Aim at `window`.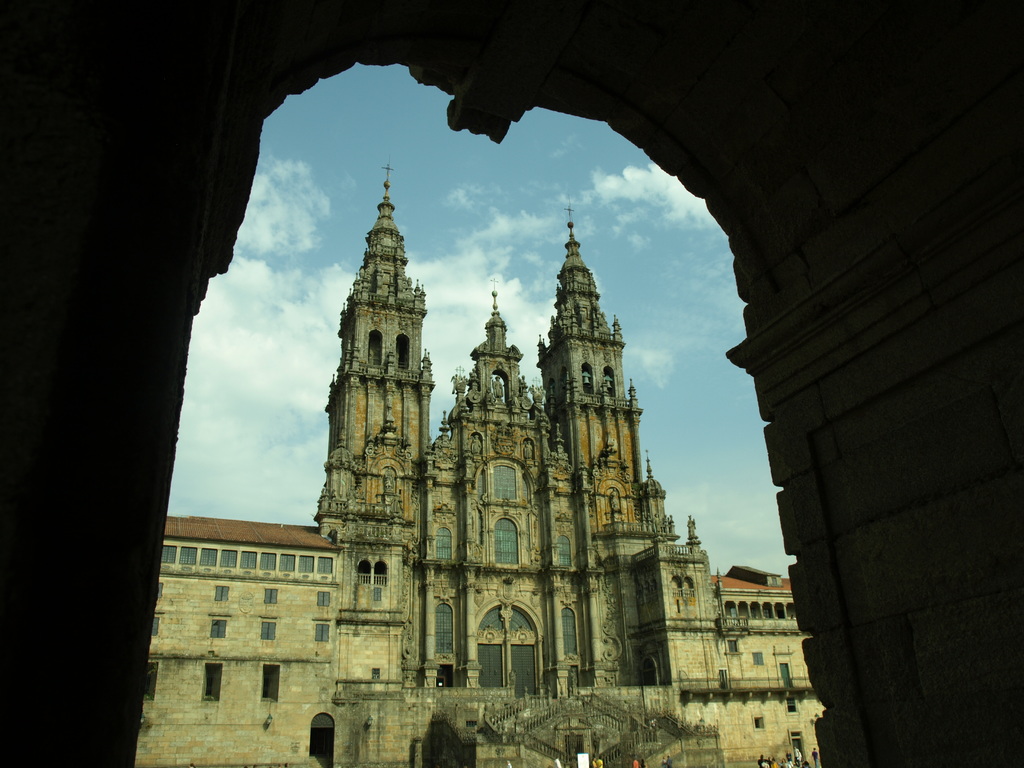
Aimed at BBox(787, 696, 801, 716).
